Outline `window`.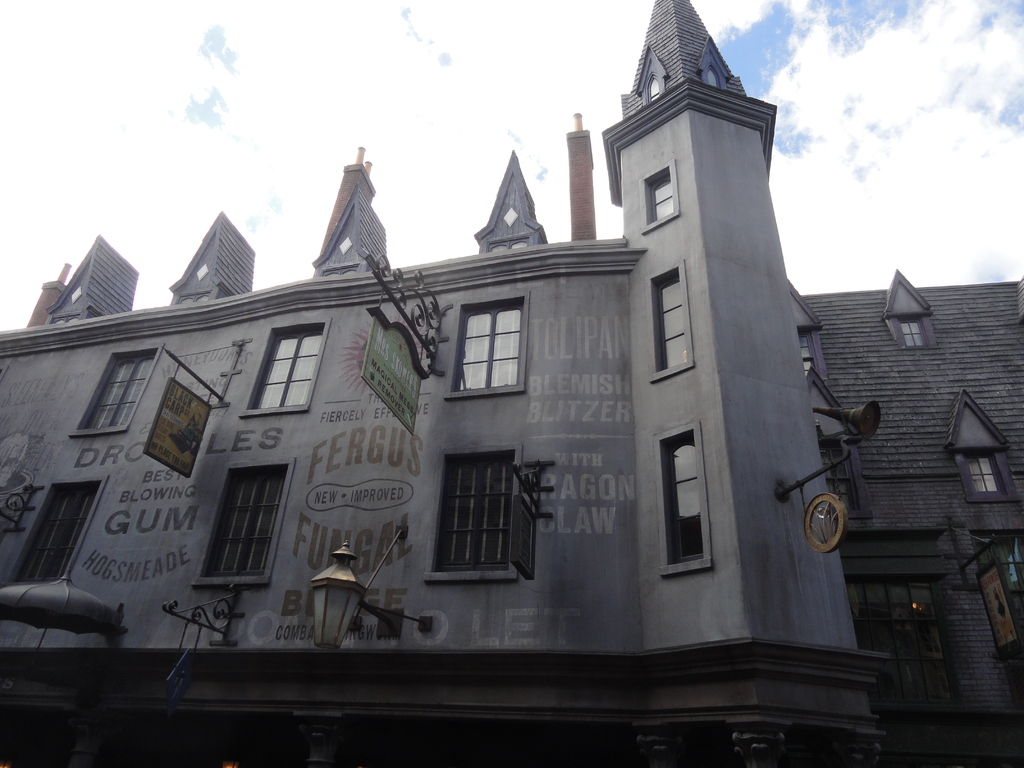
Outline: <bbox>435, 455, 539, 593</bbox>.
